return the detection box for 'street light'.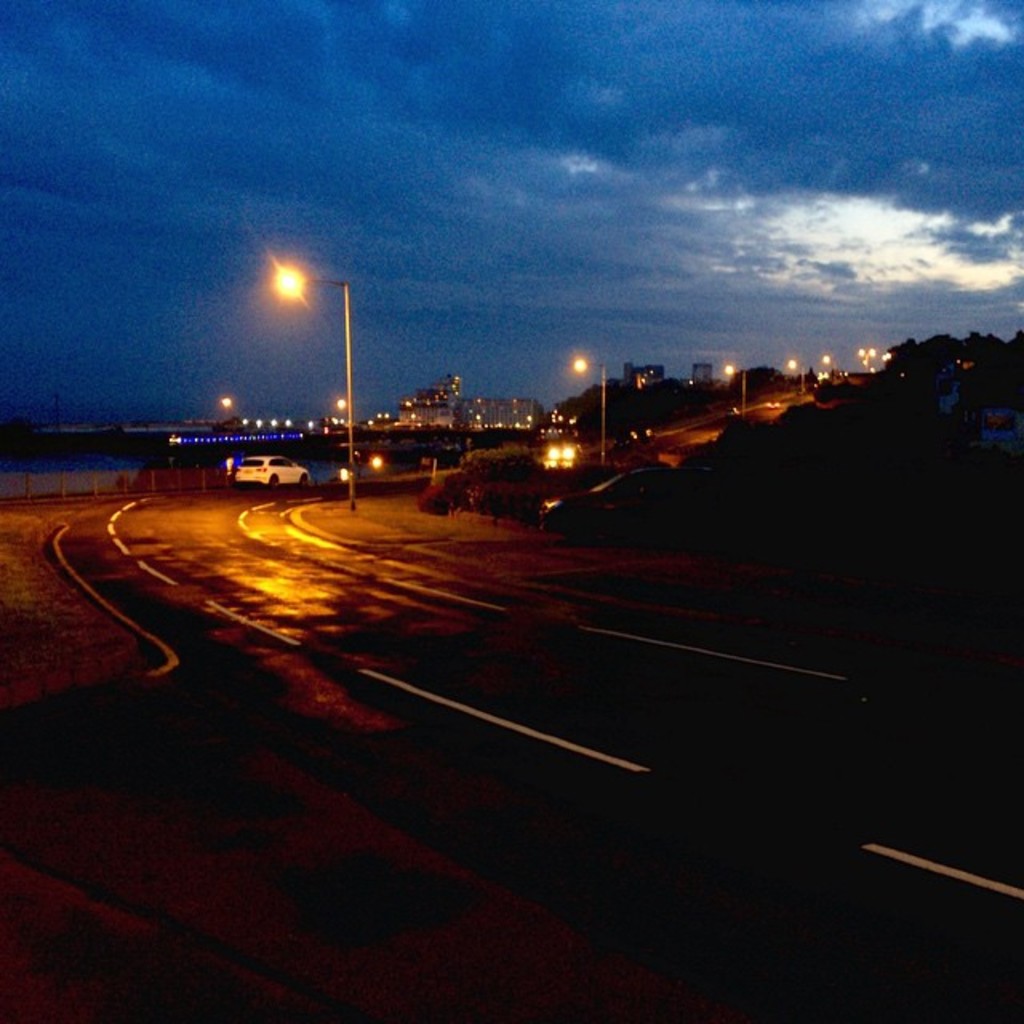
pyautogui.locateOnScreen(858, 349, 885, 371).
